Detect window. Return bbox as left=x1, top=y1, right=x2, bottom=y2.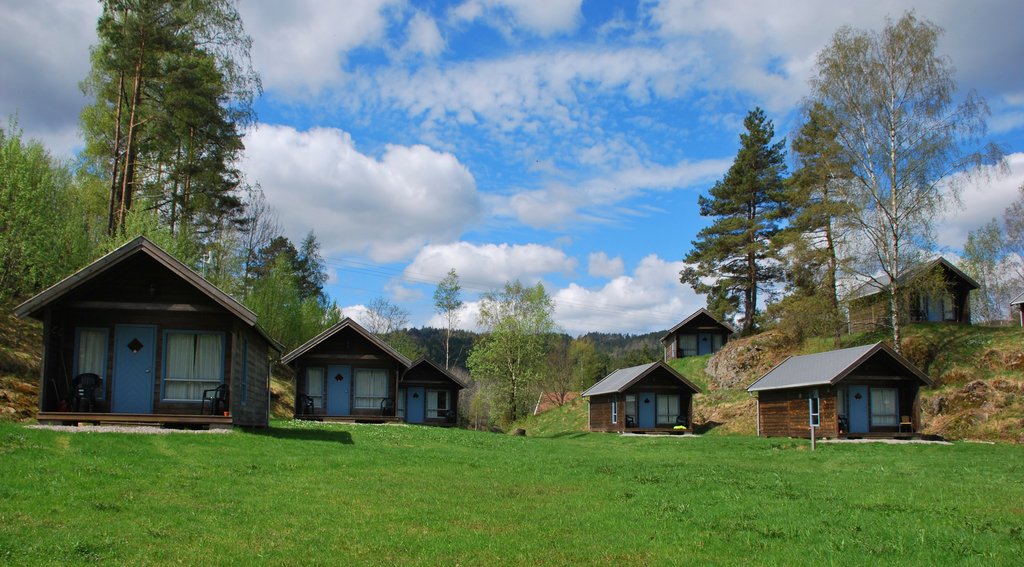
left=910, top=295, right=952, bottom=335.
